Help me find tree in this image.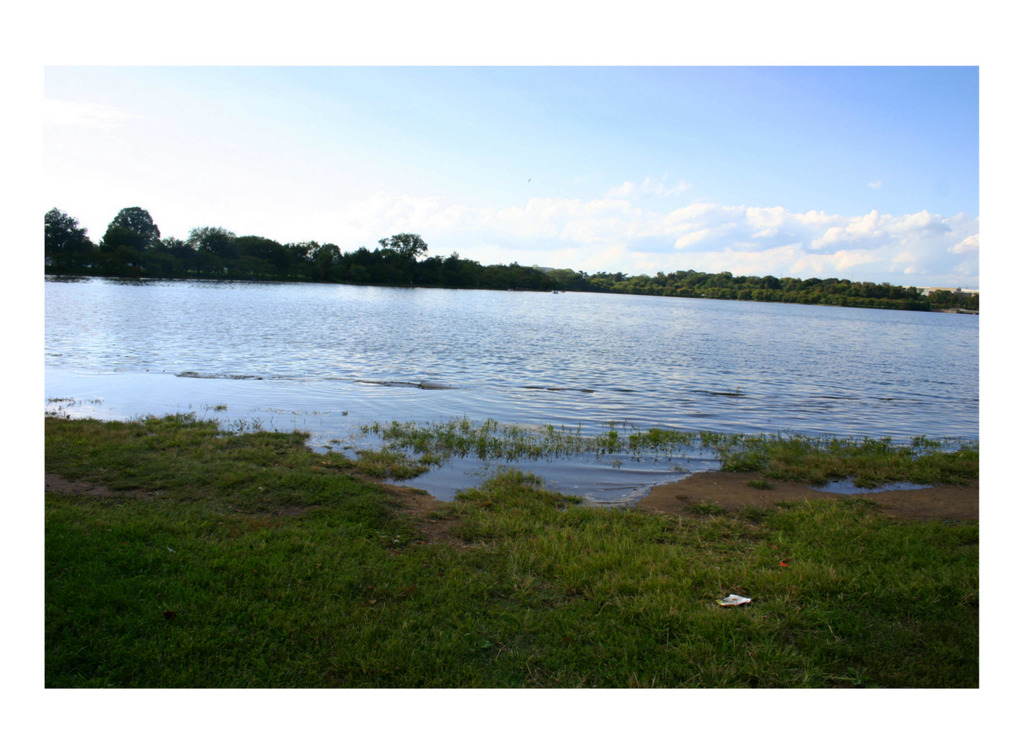
Found it: x1=43, y1=207, x2=98, y2=280.
